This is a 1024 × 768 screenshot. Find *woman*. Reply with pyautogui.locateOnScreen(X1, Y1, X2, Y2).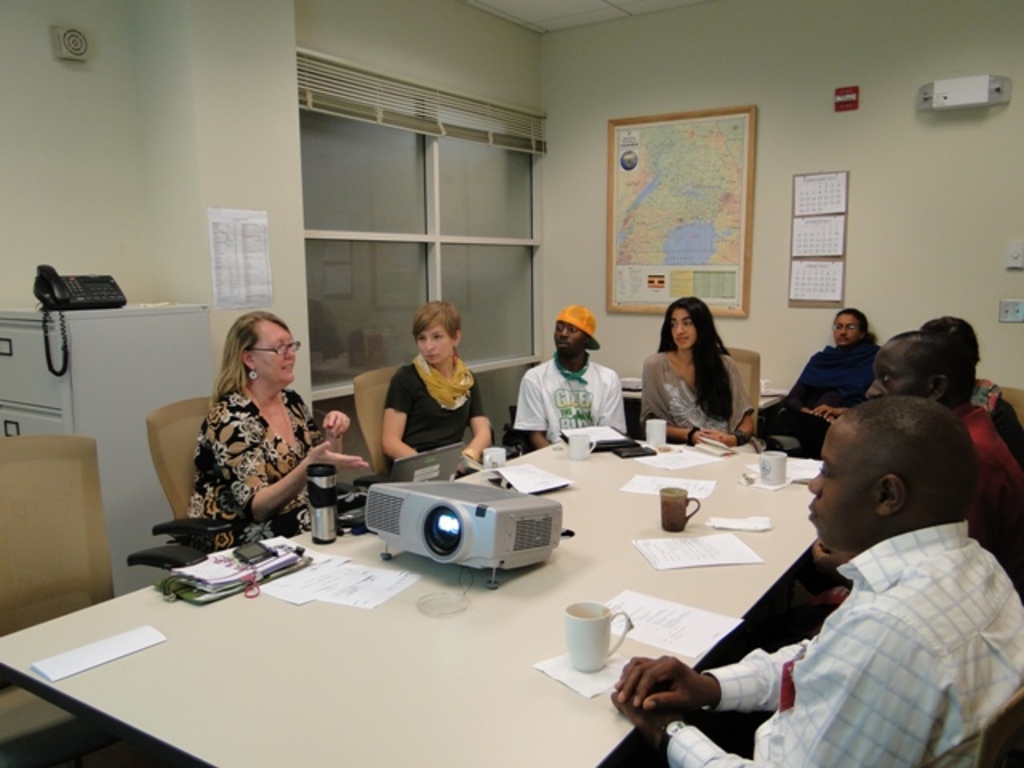
pyautogui.locateOnScreen(378, 293, 493, 462).
